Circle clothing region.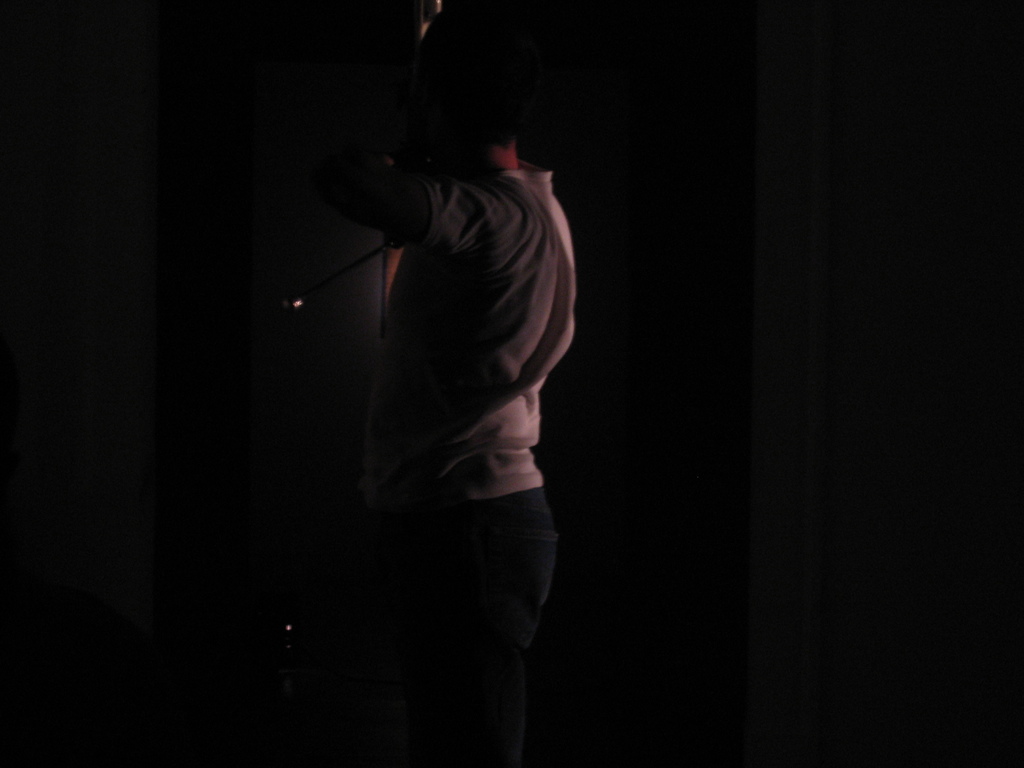
Region: pyautogui.locateOnScreen(365, 160, 575, 767).
